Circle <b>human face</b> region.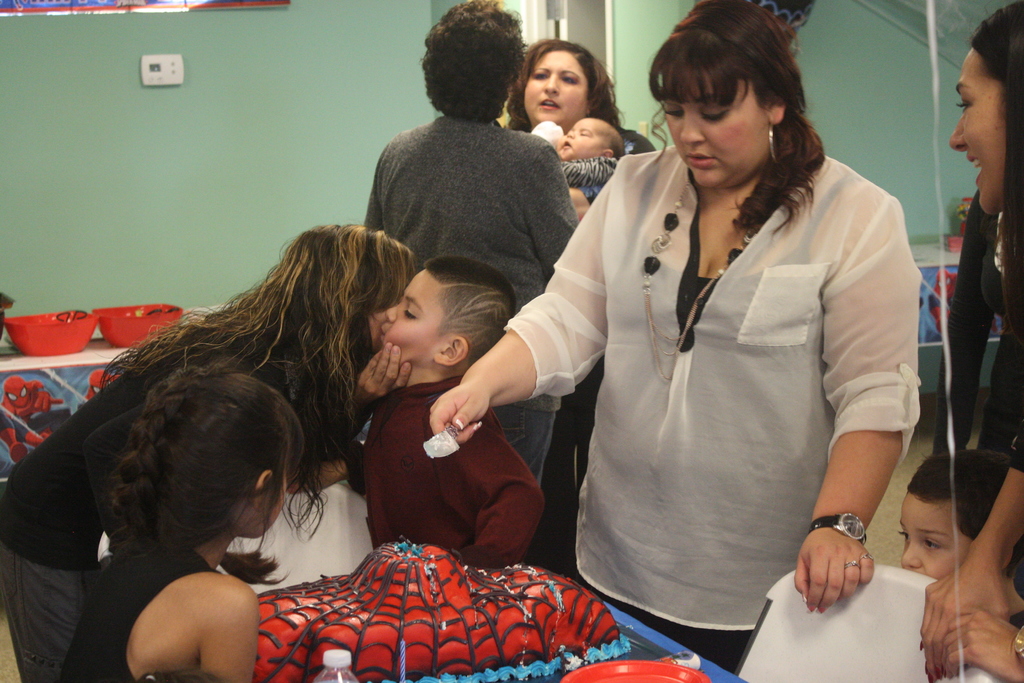
Region: pyautogui.locateOnScreen(551, 117, 605, 158).
